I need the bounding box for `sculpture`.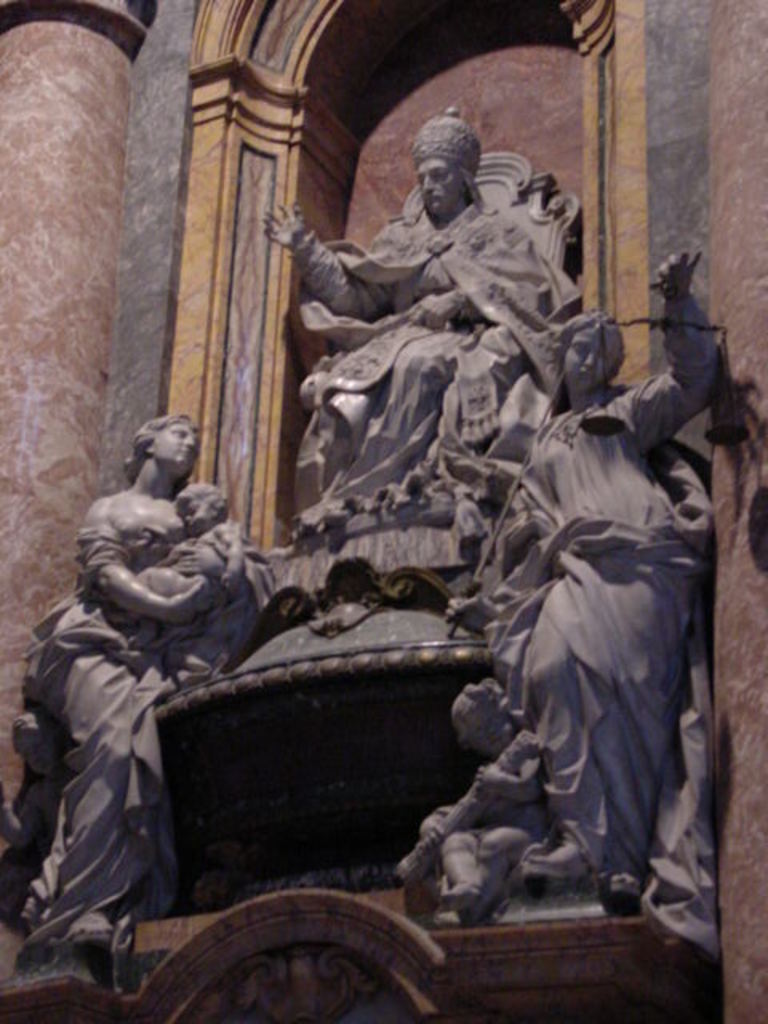
Here it is: bbox(24, 387, 264, 986).
